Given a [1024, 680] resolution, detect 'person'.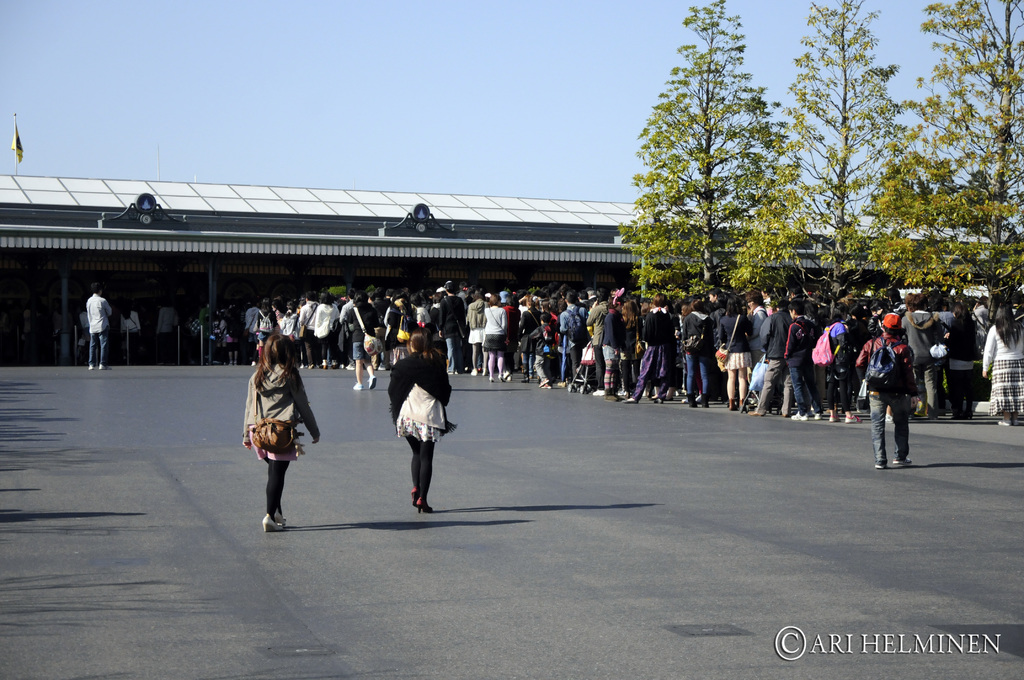
{"left": 279, "top": 311, "right": 296, "bottom": 361}.
